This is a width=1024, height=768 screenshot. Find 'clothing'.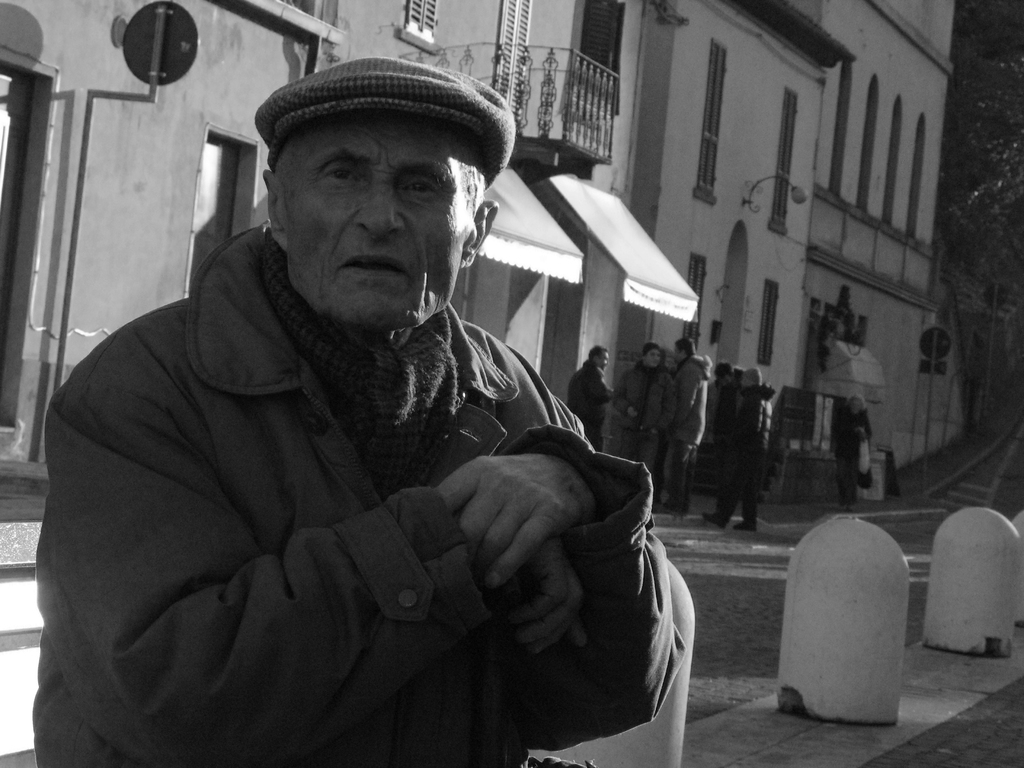
Bounding box: BBox(611, 360, 670, 467).
